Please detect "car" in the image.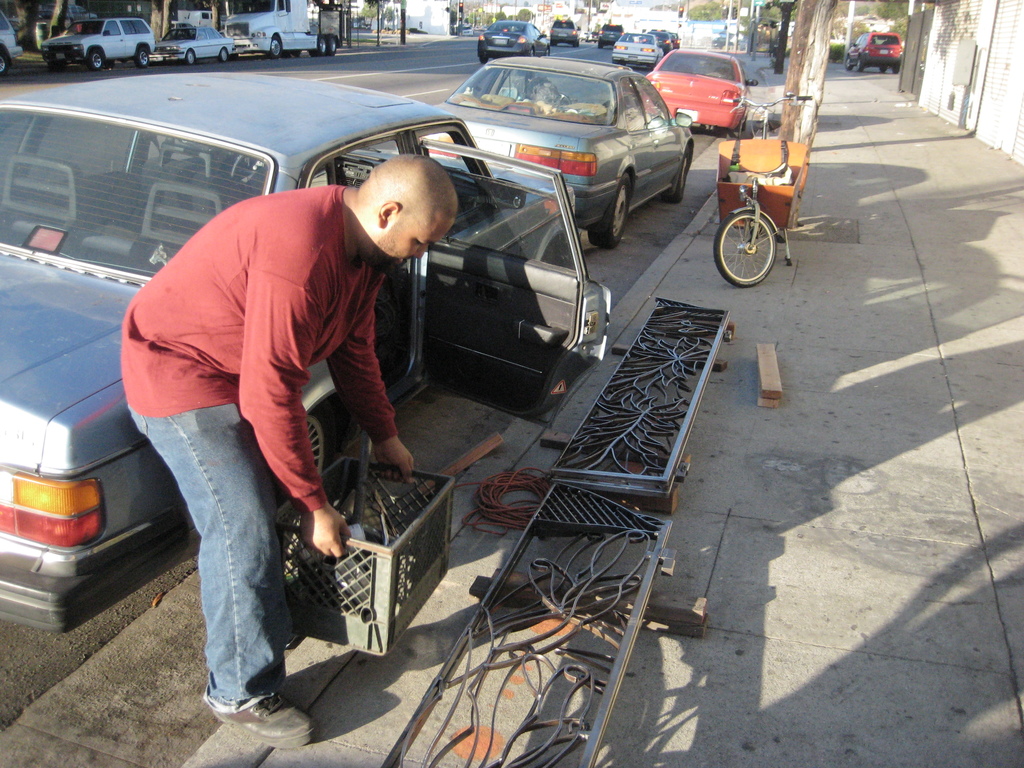
(left=612, top=36, right=659, bottom=60).
